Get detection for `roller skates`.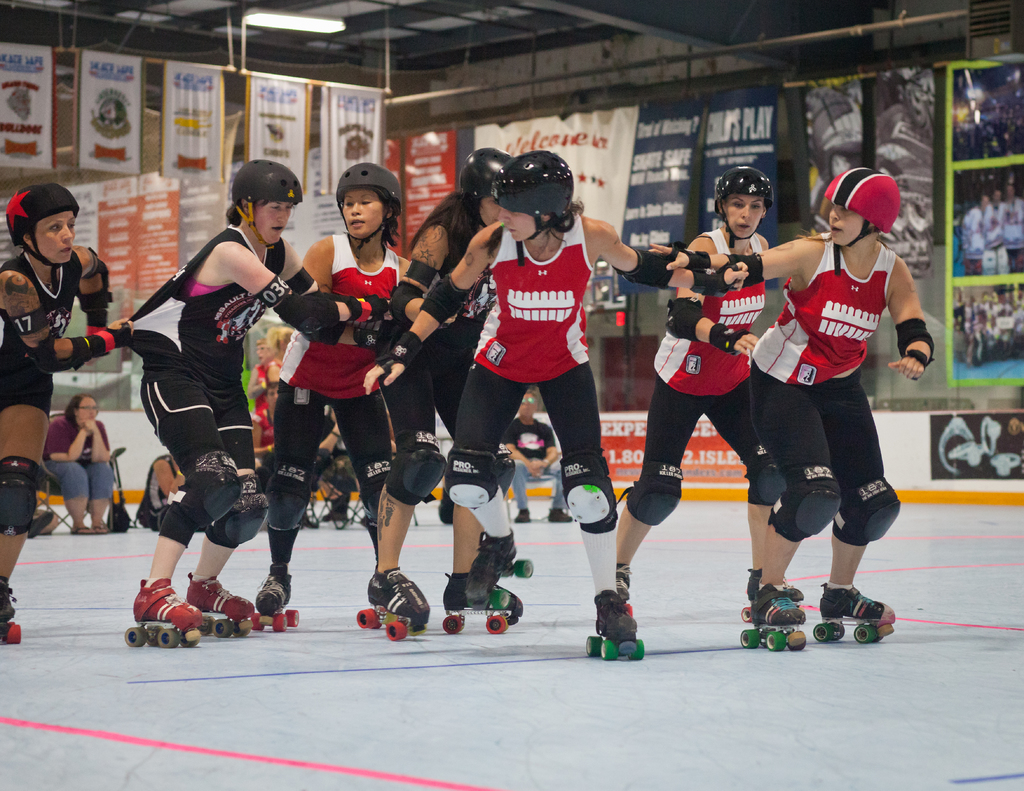
Detection: box(740, 564, 805, 623).
